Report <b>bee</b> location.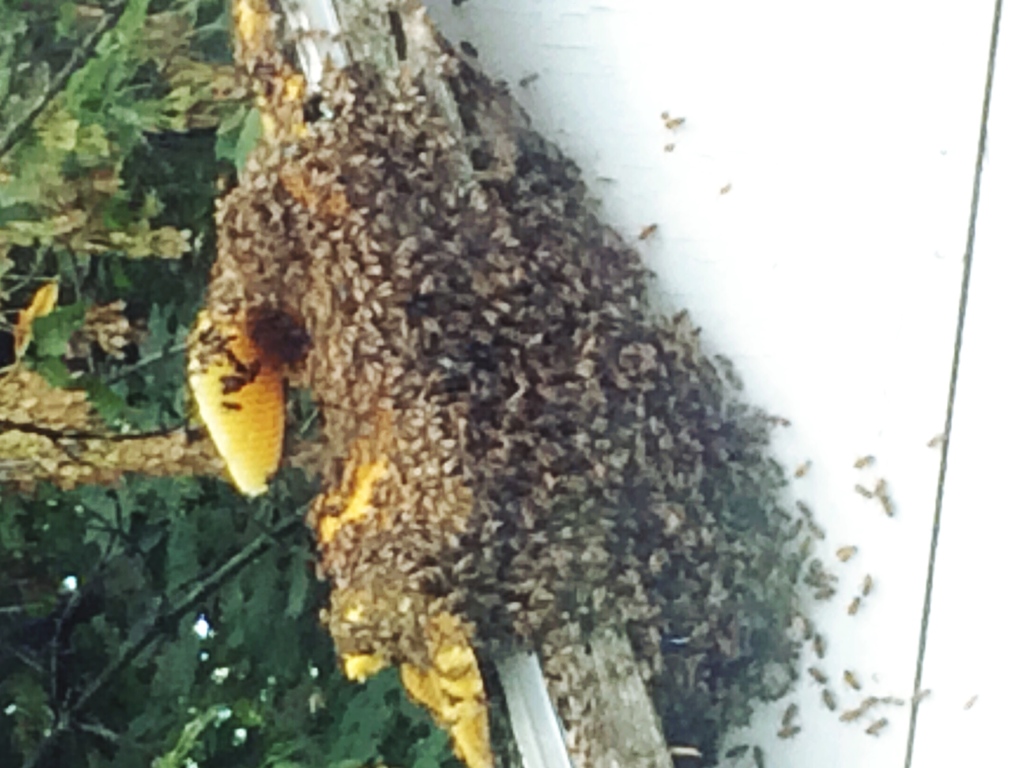
Report: 776 696 801 728.
